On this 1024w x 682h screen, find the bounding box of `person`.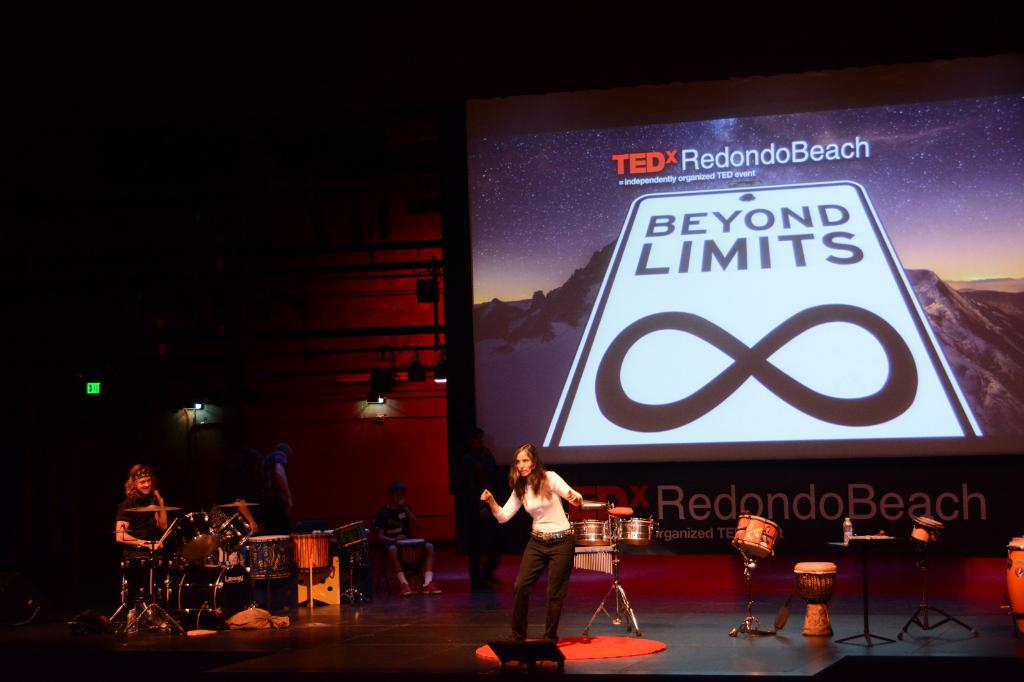
Bounding box: detection(447, 427, 509, 612).
